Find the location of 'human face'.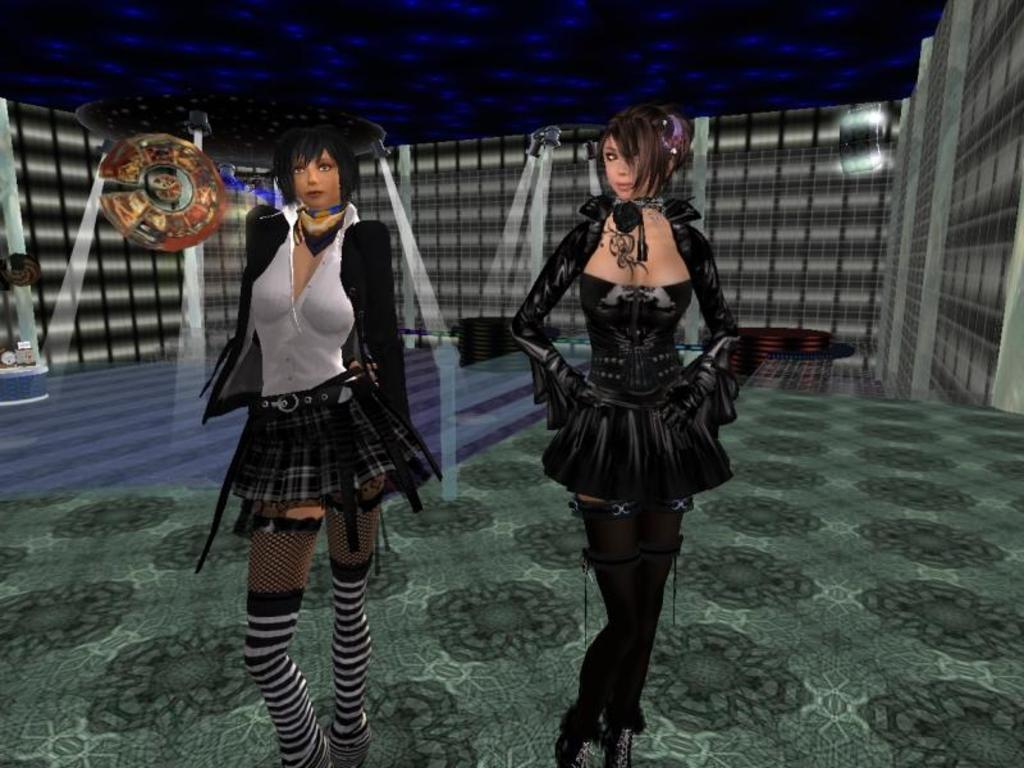
Location: (600, 140, 635, 192).
